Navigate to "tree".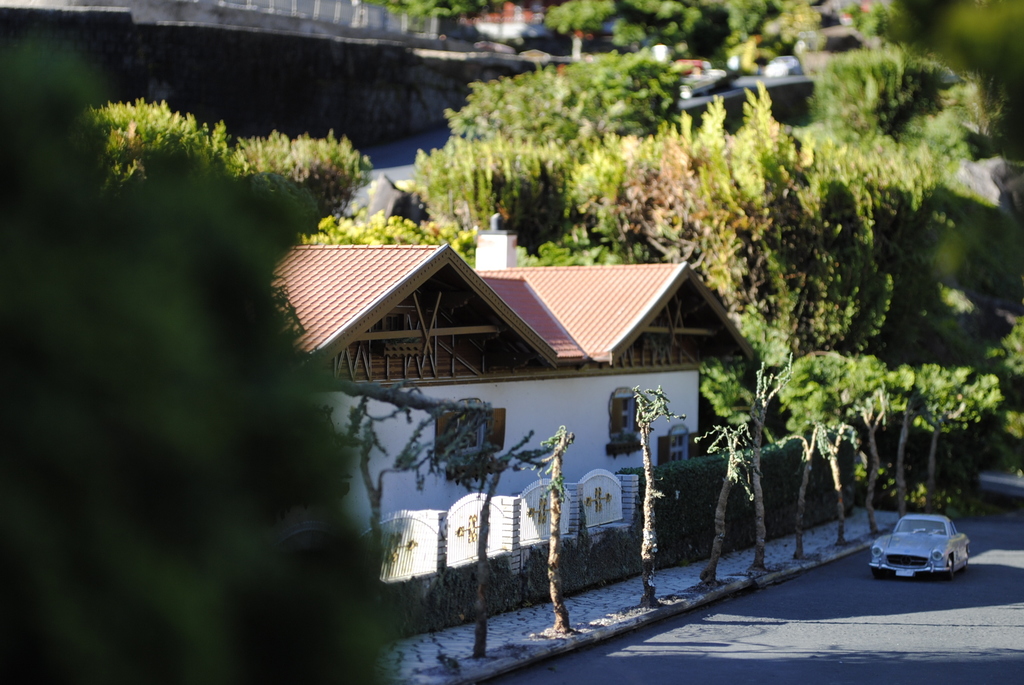
Navigation target: pyautogui.locateOnScreen(787, 412, 851, 547).
